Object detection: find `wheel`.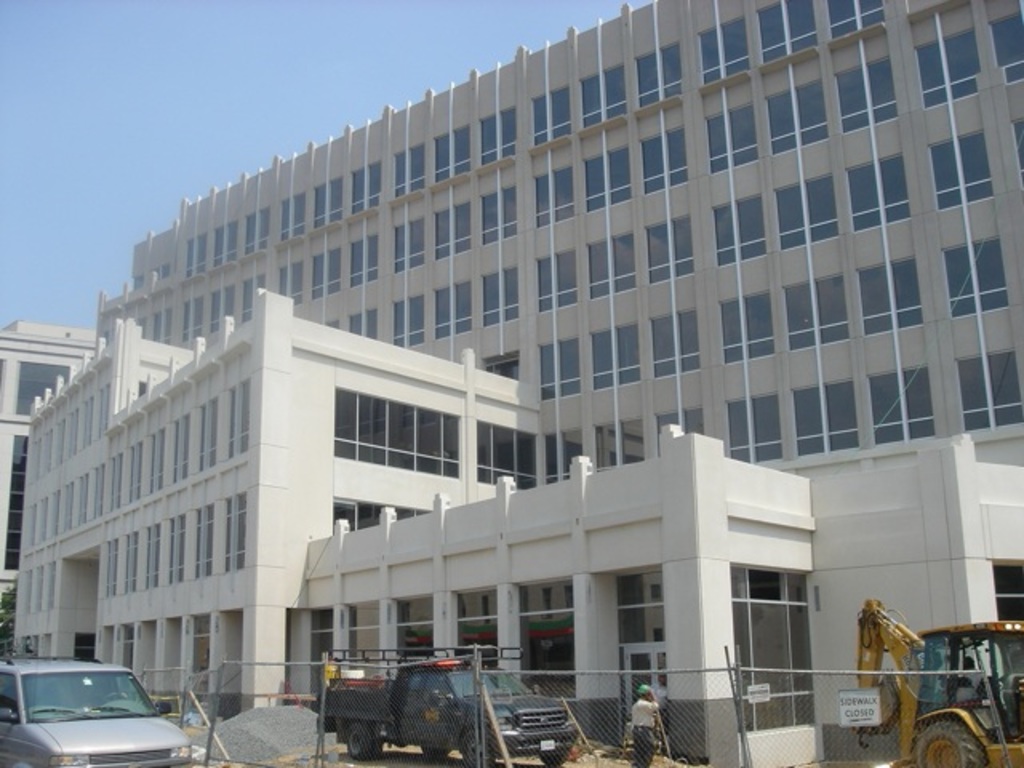
crop(536, 746, 570, 766).
